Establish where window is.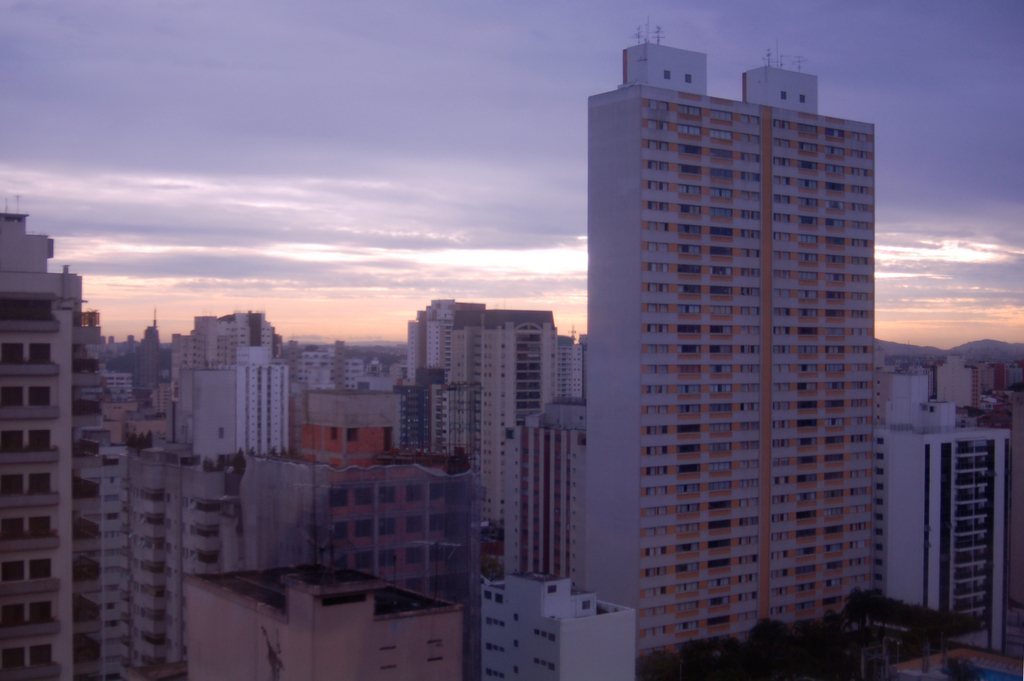
Established at 675/265/699/274.
